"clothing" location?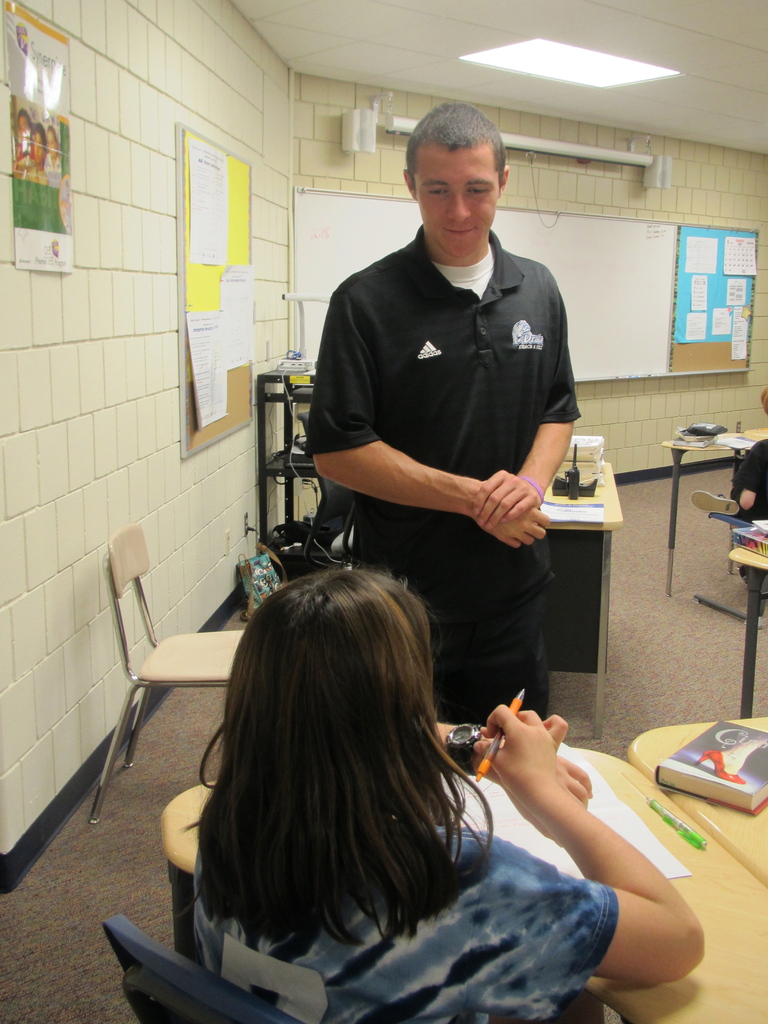
<region>202, 827, 611, 1023</region>
